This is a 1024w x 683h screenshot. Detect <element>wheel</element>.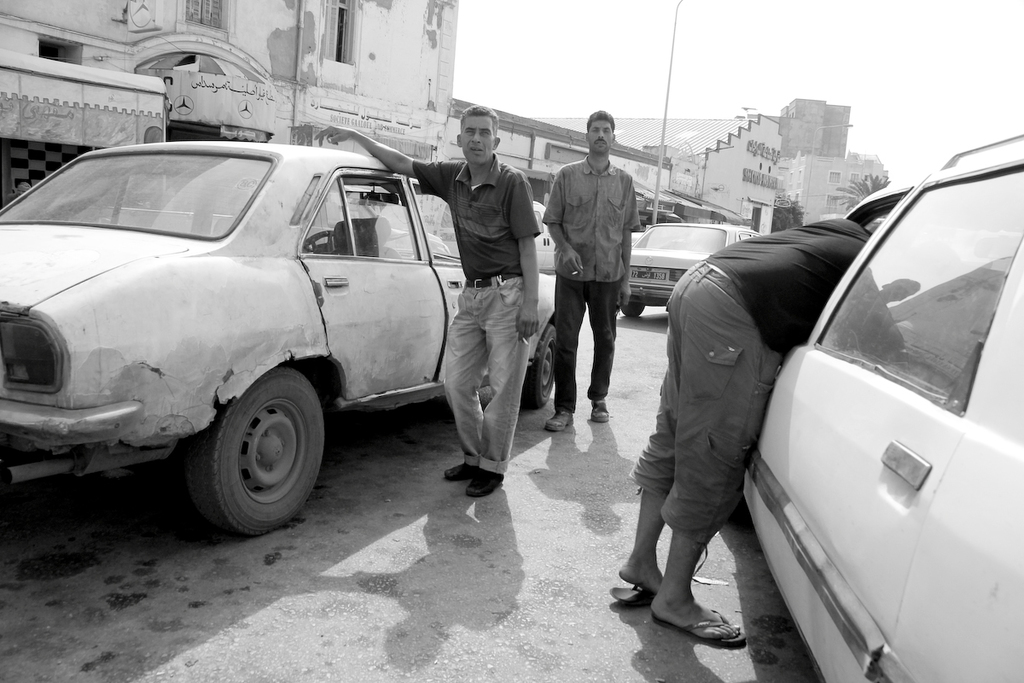
Rect(524, 322, 556, 411).
